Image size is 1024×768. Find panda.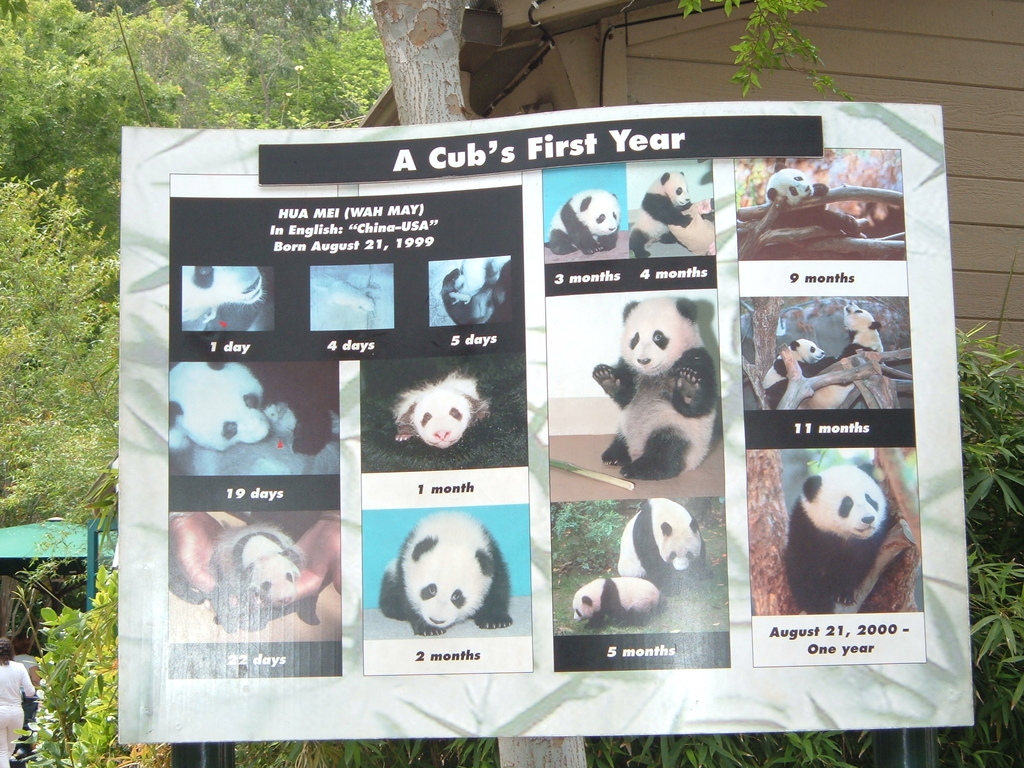
[left=612, top=500, right=705, bottom=587].
